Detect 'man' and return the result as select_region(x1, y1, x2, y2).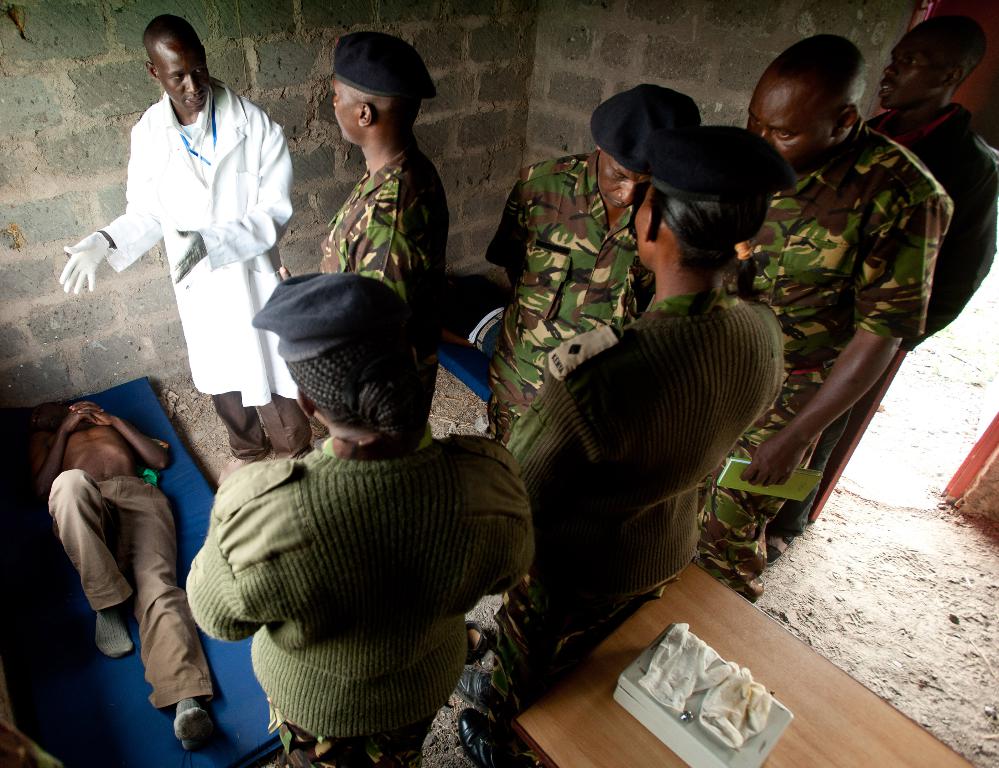
select_region(473, 82, 712, 436).
